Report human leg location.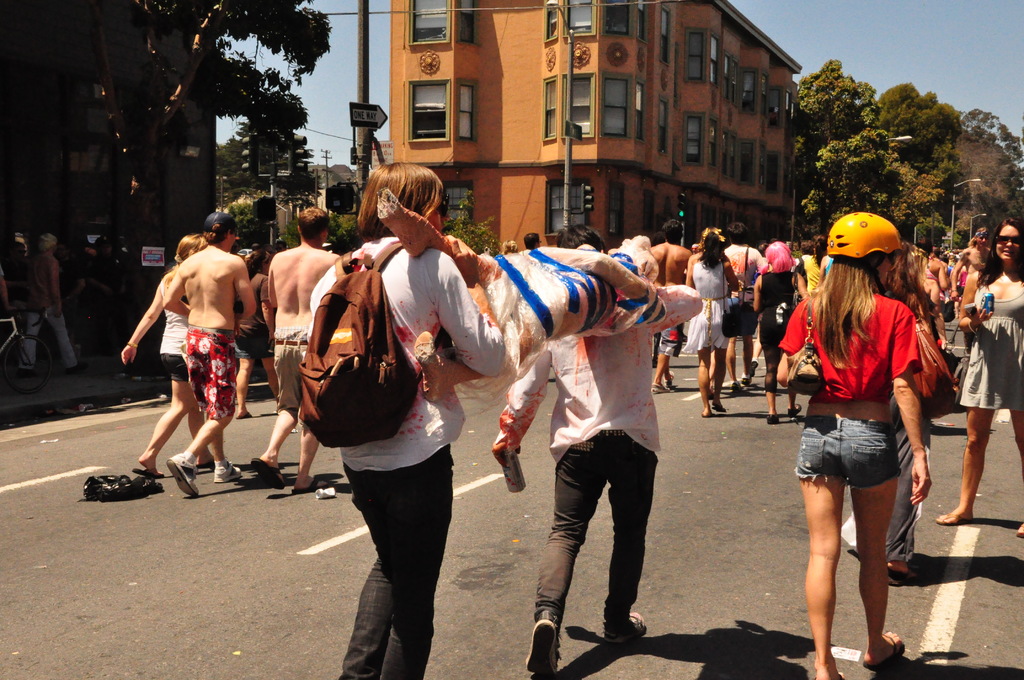
Report: {"x1": 145, "y1": 335, "x2": 195, "y2": 470}.
